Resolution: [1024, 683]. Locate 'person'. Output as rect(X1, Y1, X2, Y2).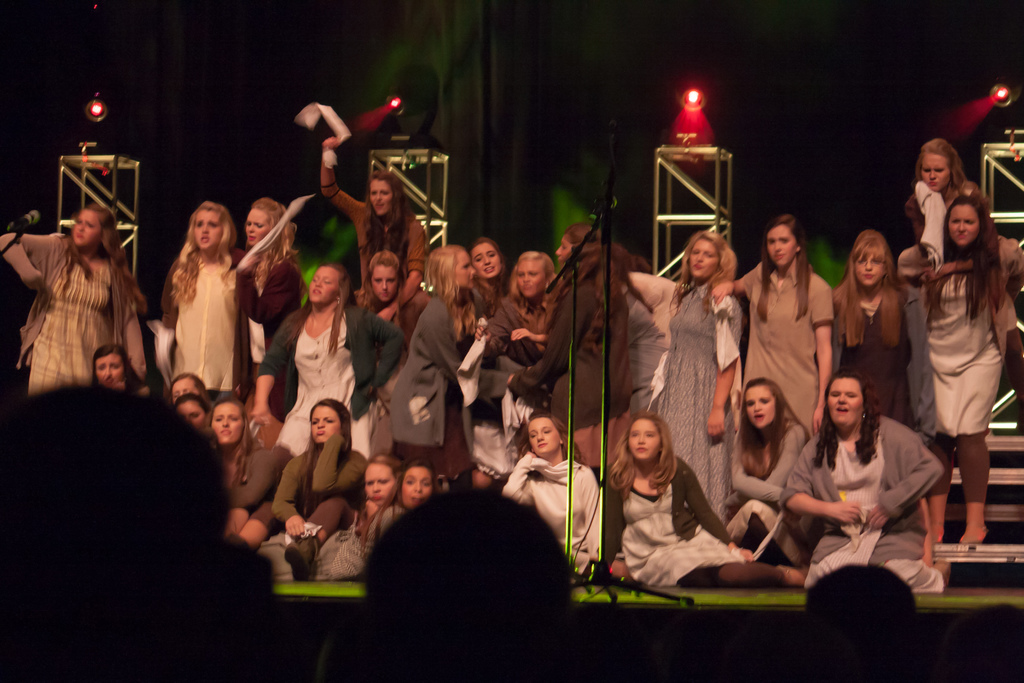
rect(488, 251, 575, 381).
